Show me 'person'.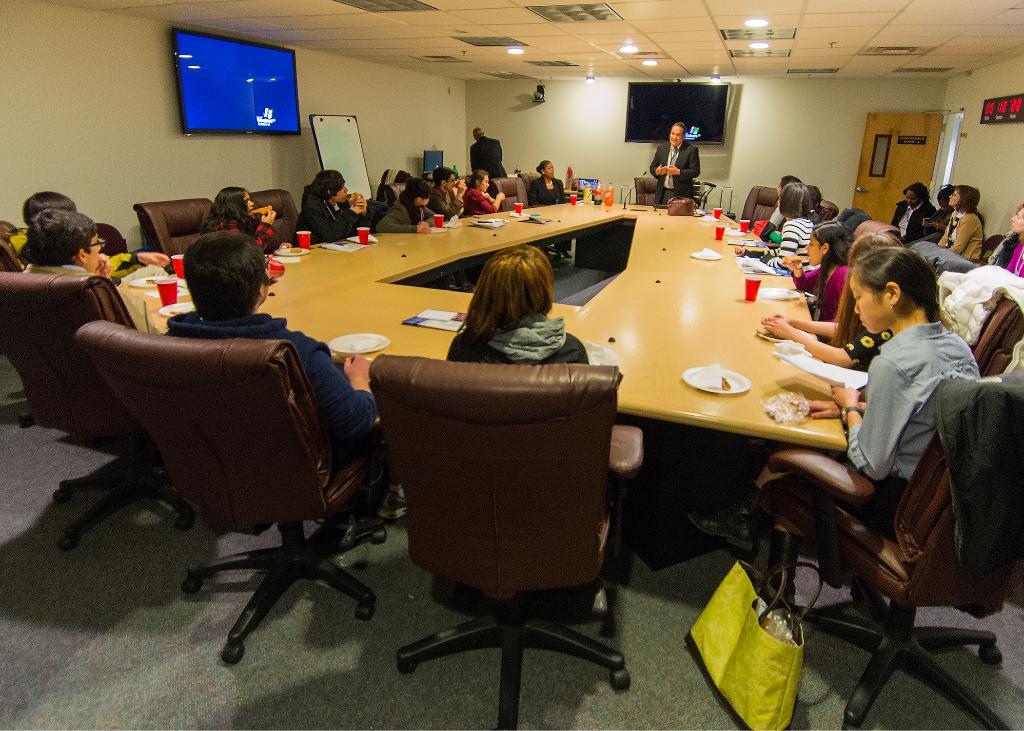
'person' is here: <bbox>463, 166, 508, 217</bbox>.
